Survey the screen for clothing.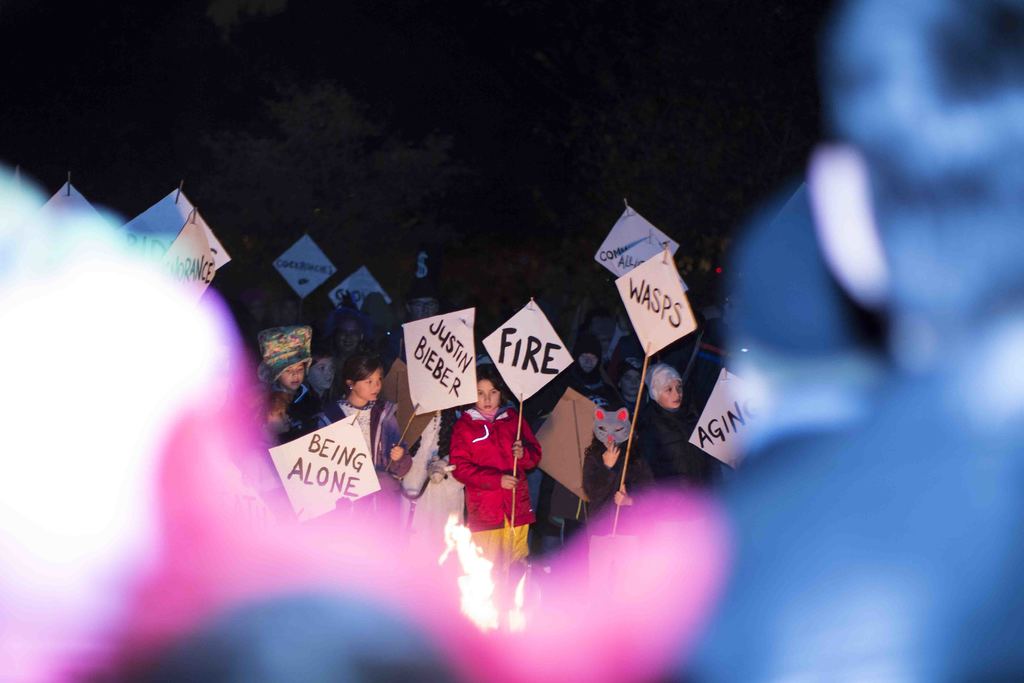
Survey found: {"x1": 315, "y1": 395, "x2": 413, "y2": 534}.
